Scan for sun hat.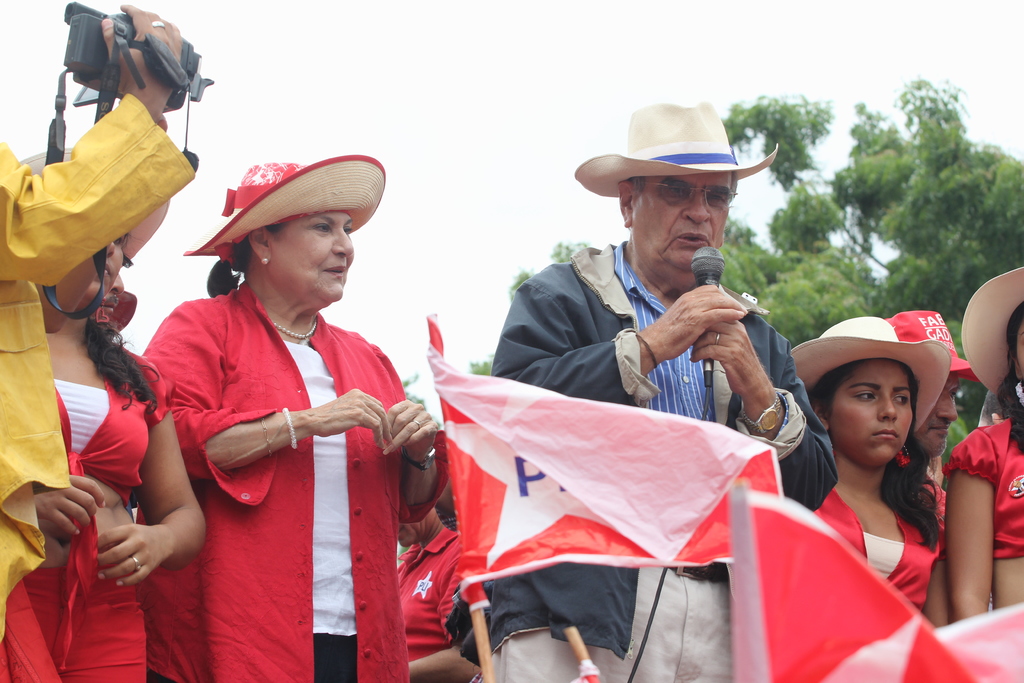
Scan result: select_region(186, 155, 385, 258).
